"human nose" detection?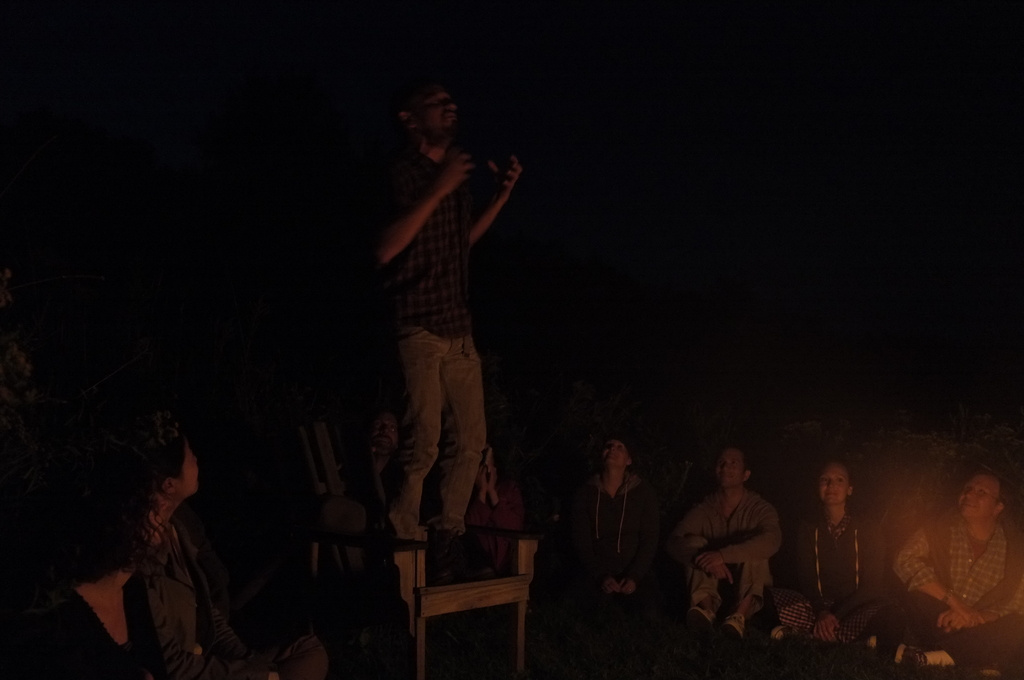
964:490:977:500
